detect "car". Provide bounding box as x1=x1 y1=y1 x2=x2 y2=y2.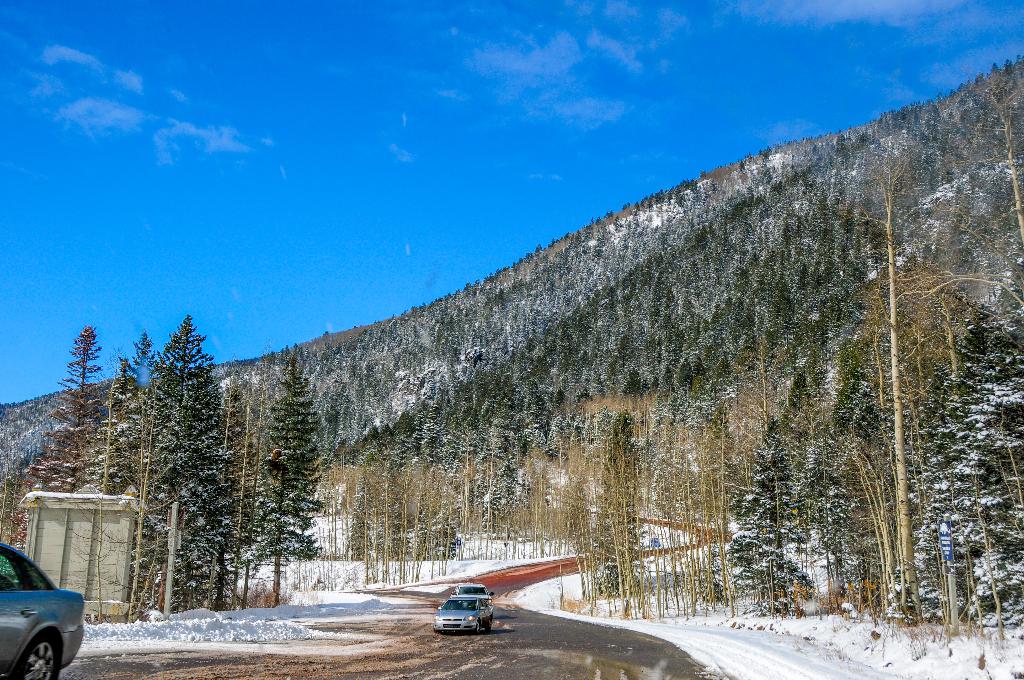
x1=442 y1=595 x2=489 y2=642.
